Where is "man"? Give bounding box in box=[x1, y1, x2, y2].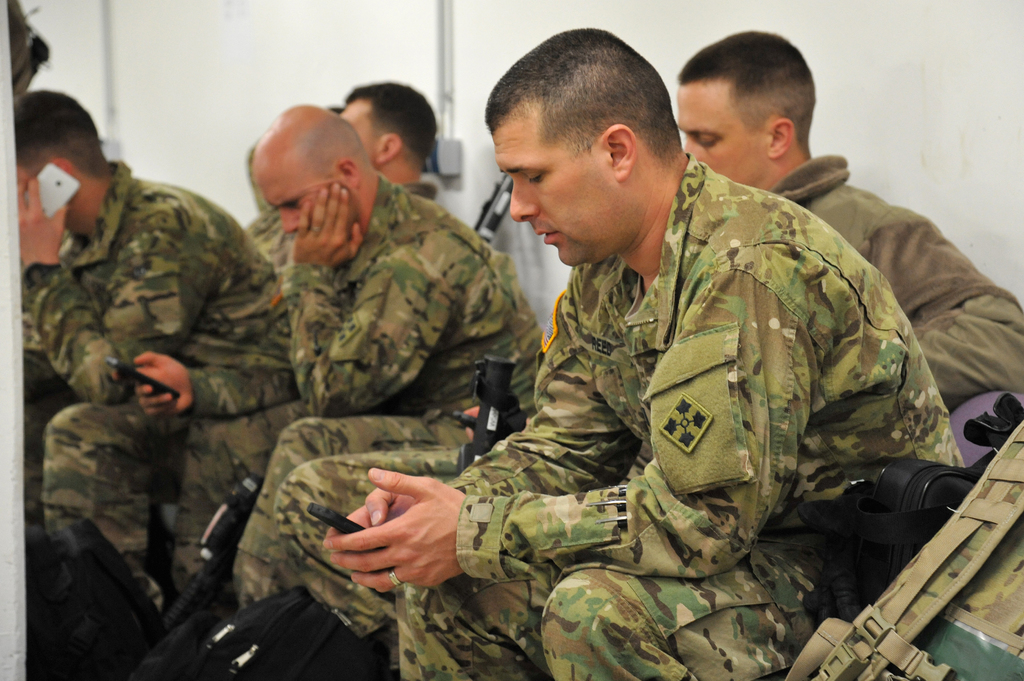
box=[13, 87, 299, 634].
